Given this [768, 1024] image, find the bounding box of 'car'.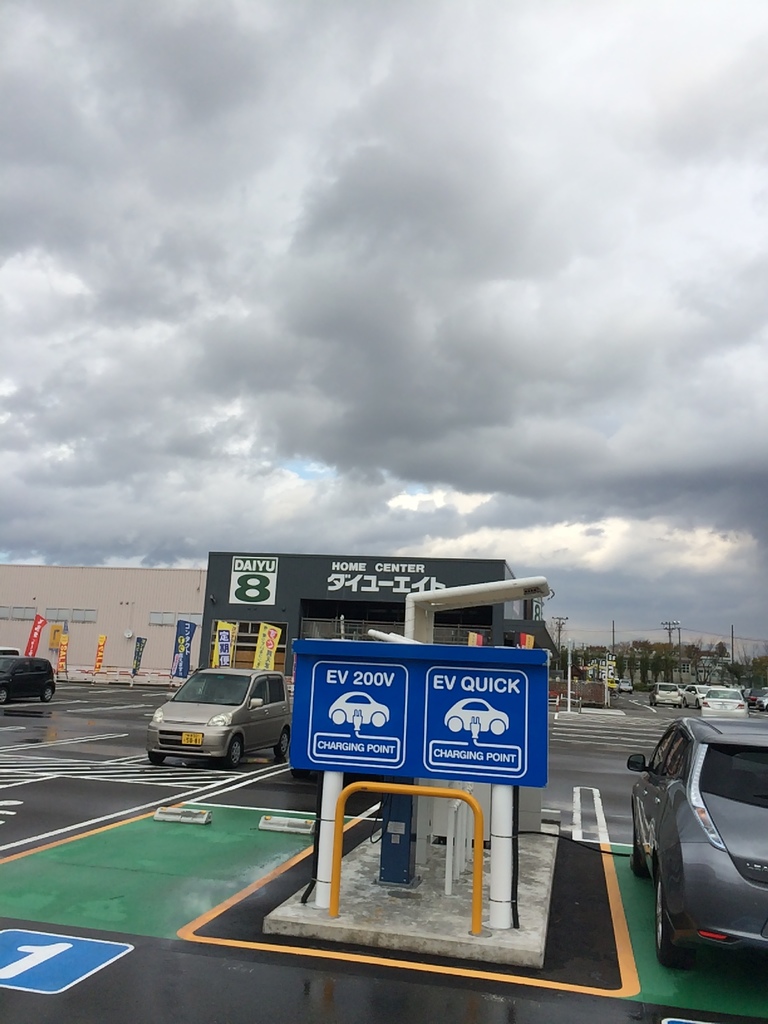
Rect(150, 668, 291, 775).
